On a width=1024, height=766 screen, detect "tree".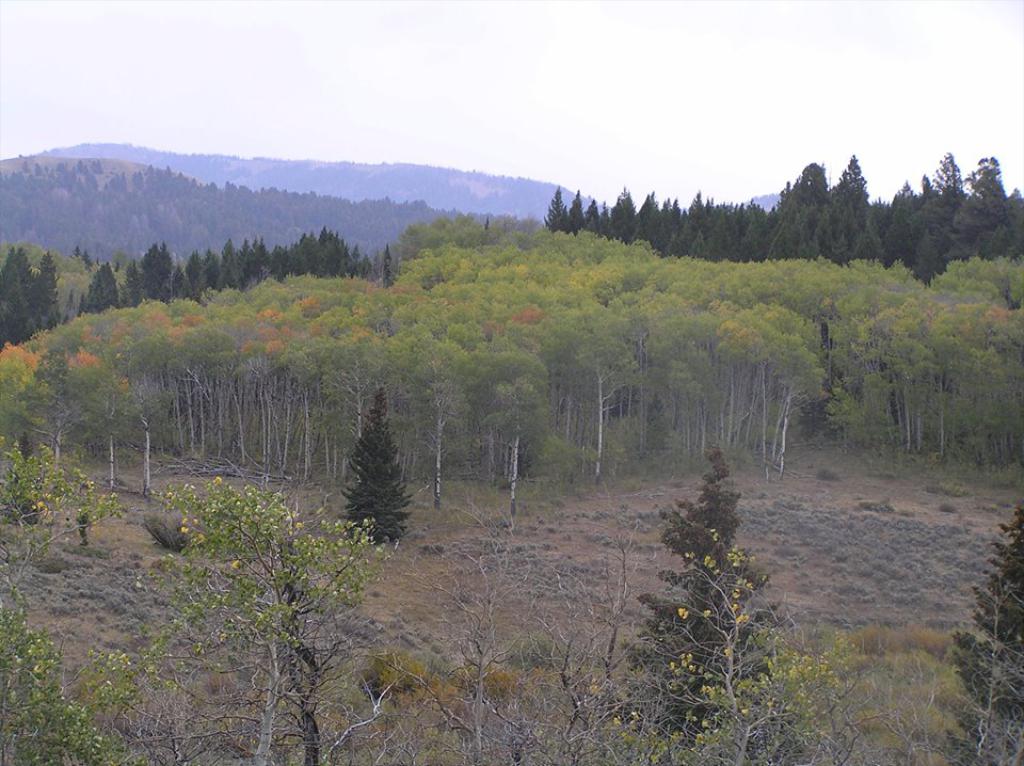
85,267,124,307.
